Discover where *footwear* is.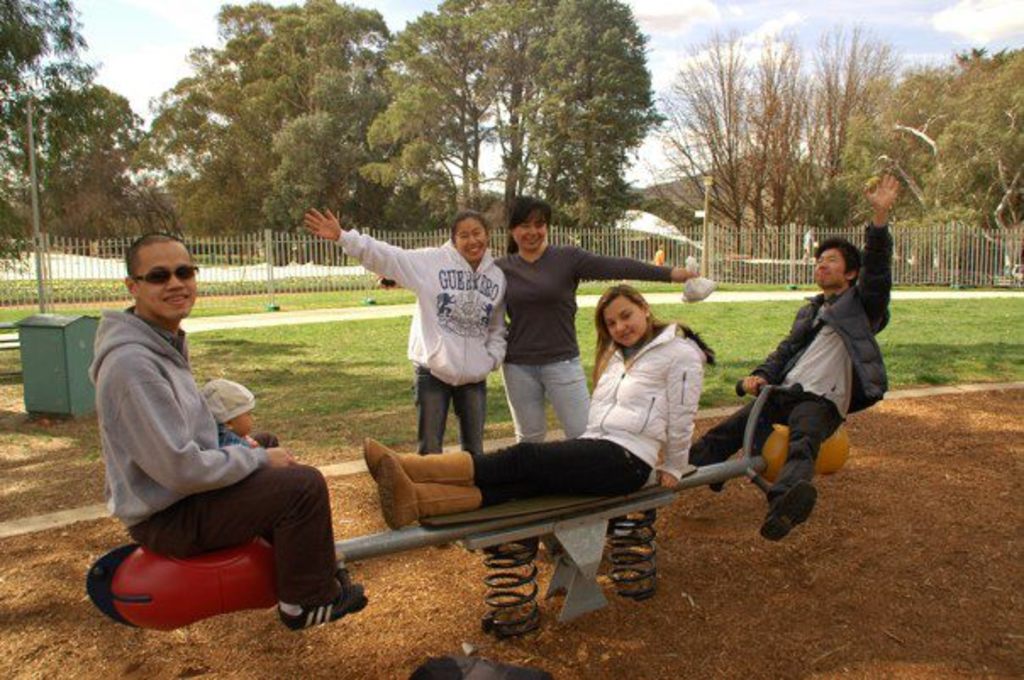
Discovered at x1=673, y1=438, x2=724, y2=493.
